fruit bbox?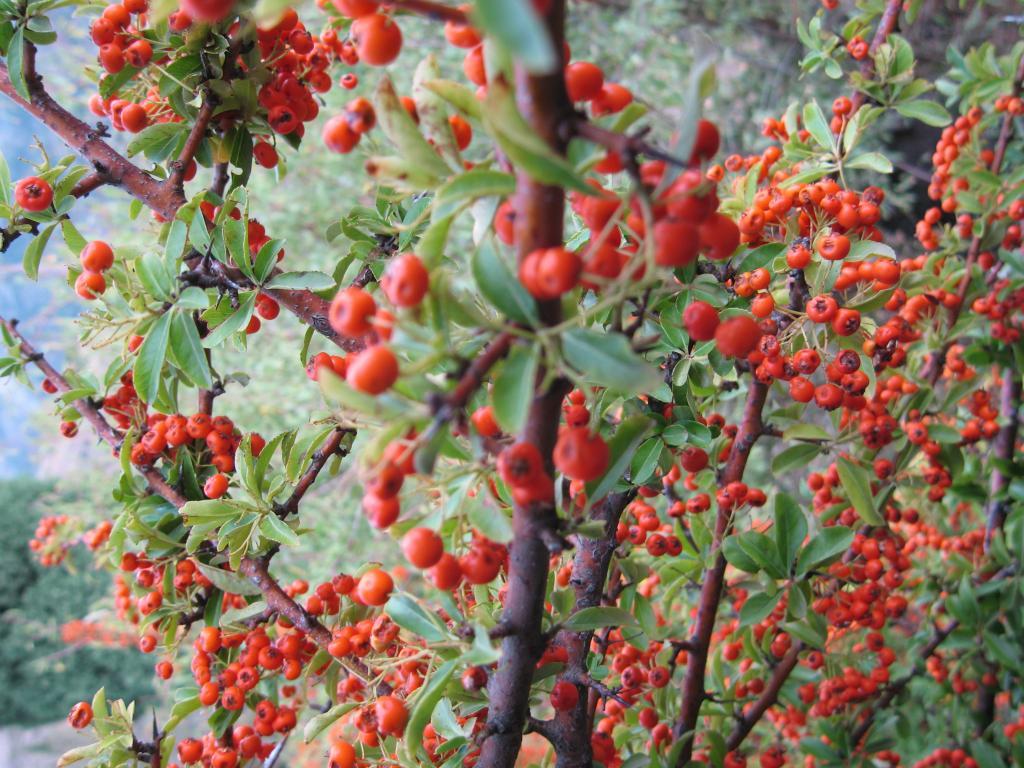
82:241:115:274
